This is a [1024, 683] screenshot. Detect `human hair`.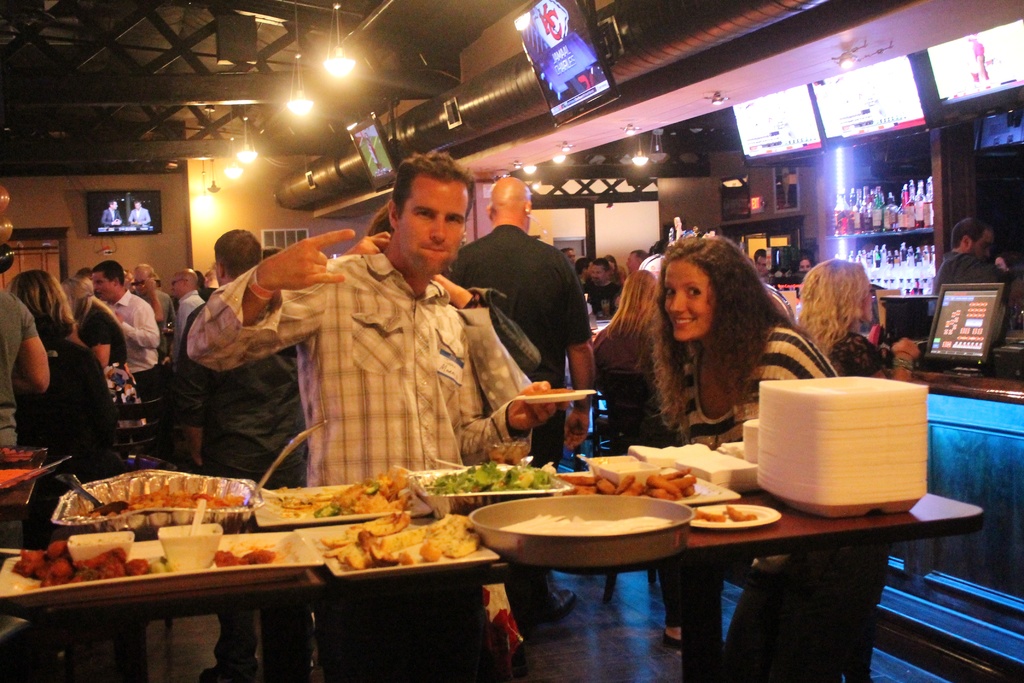
795/259/868/356.
